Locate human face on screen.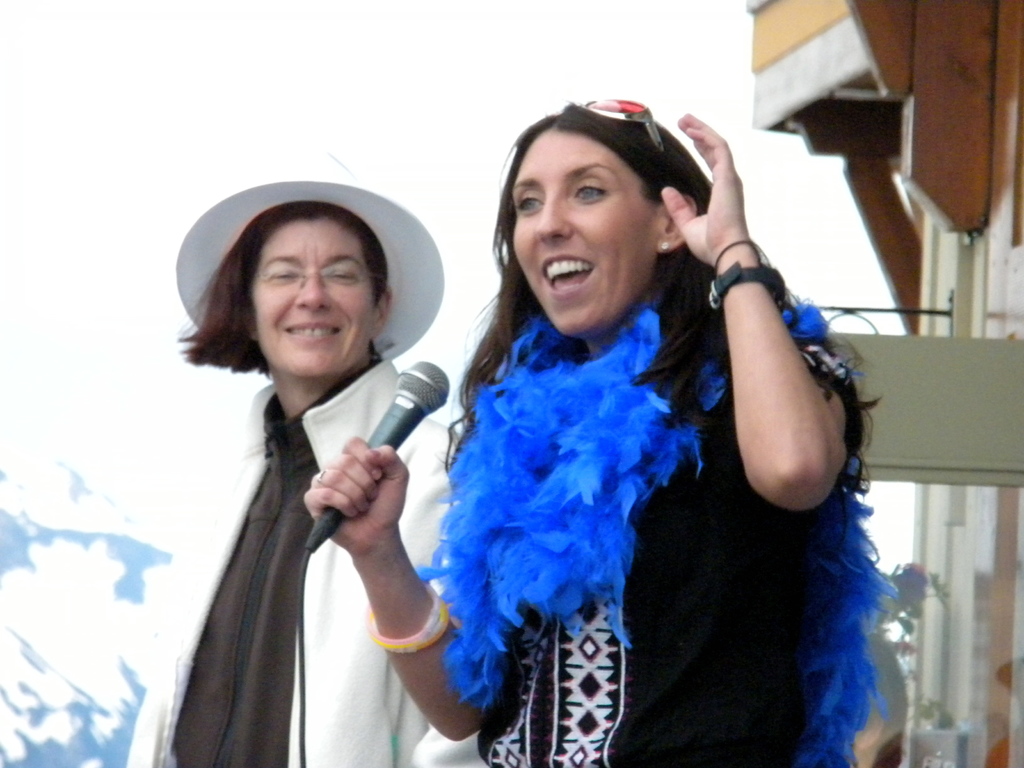
On screen at rect(248, 216, 376, 380).
